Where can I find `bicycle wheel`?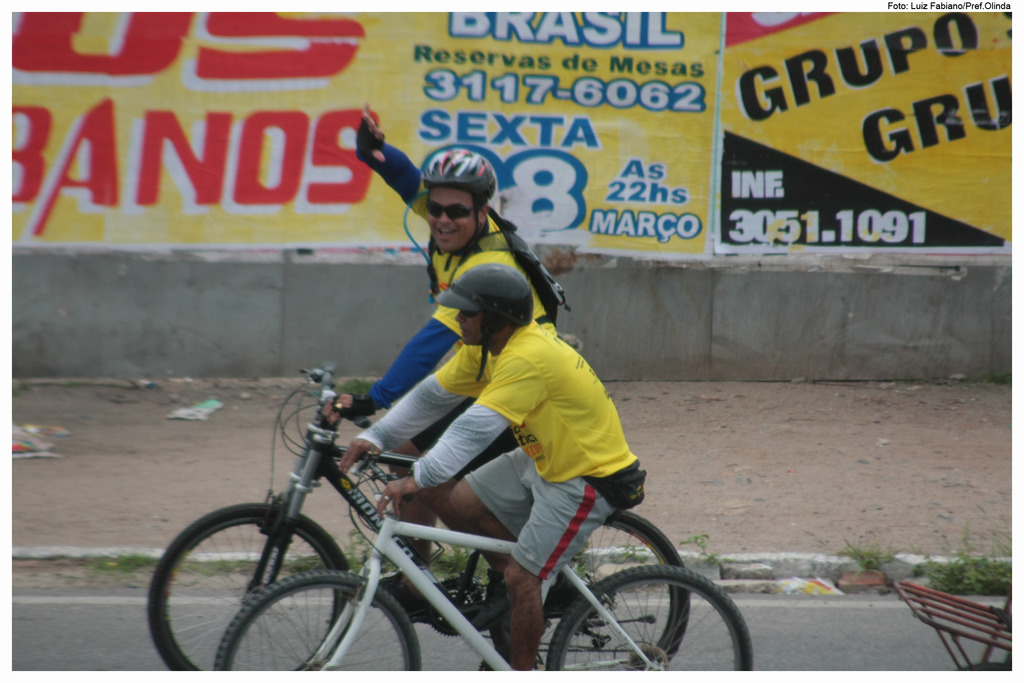
You can find it at 531:506:690:682.
